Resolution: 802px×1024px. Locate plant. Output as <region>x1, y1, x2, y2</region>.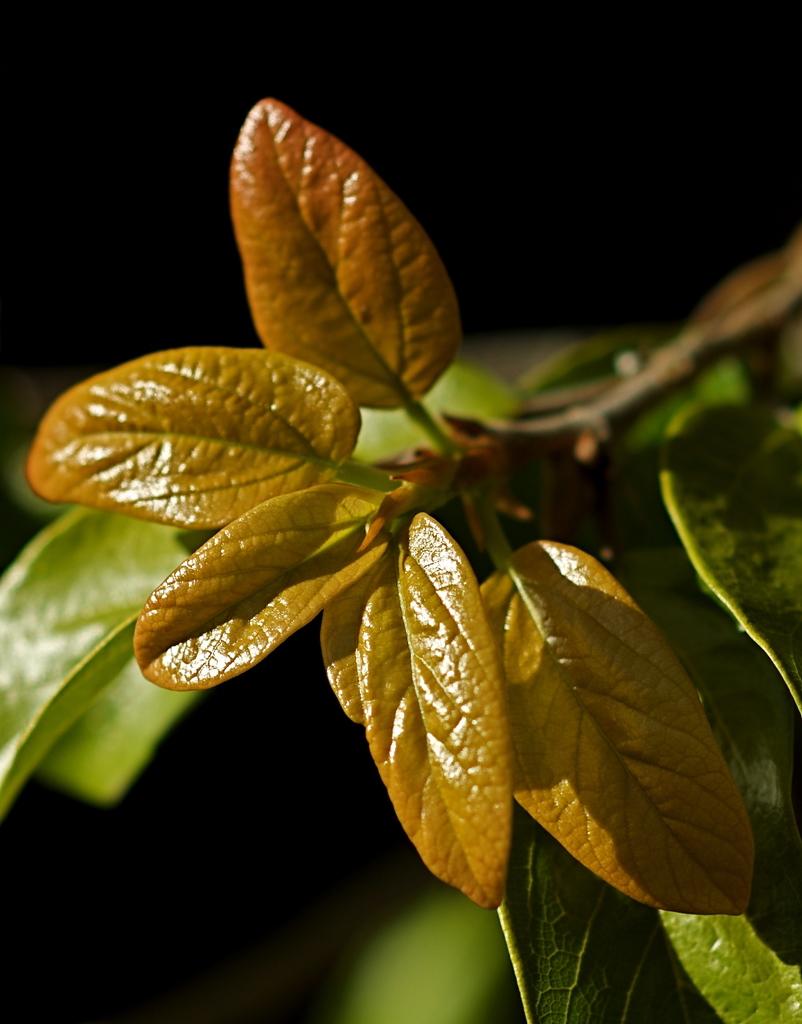
<region>17, 96, 774, 965</region>.
